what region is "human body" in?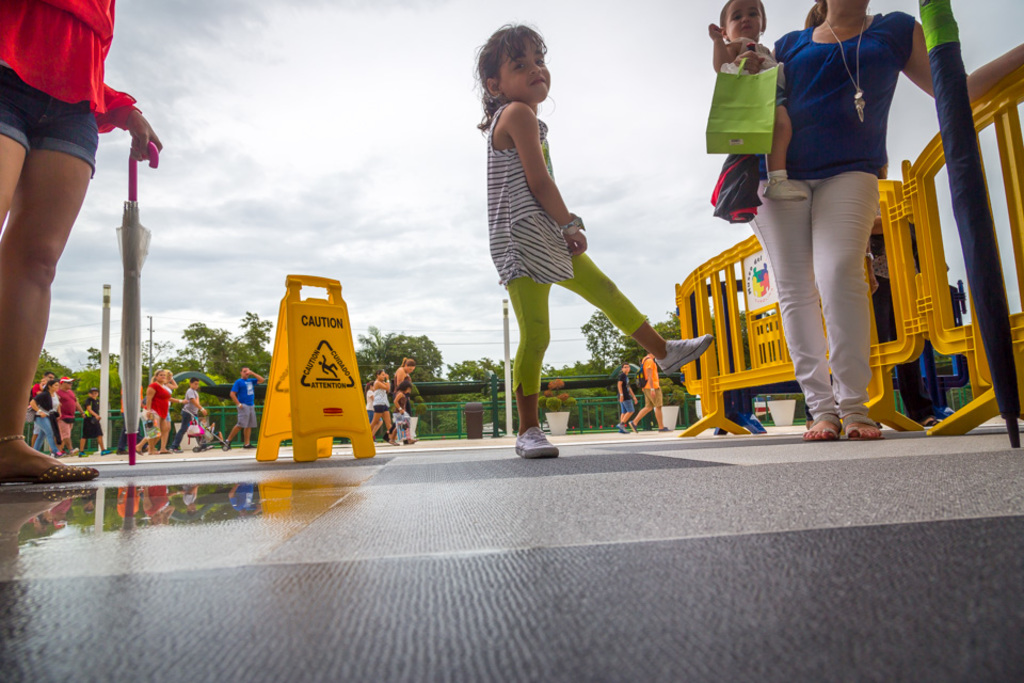
l=171, t=387, r=208, b=452.
